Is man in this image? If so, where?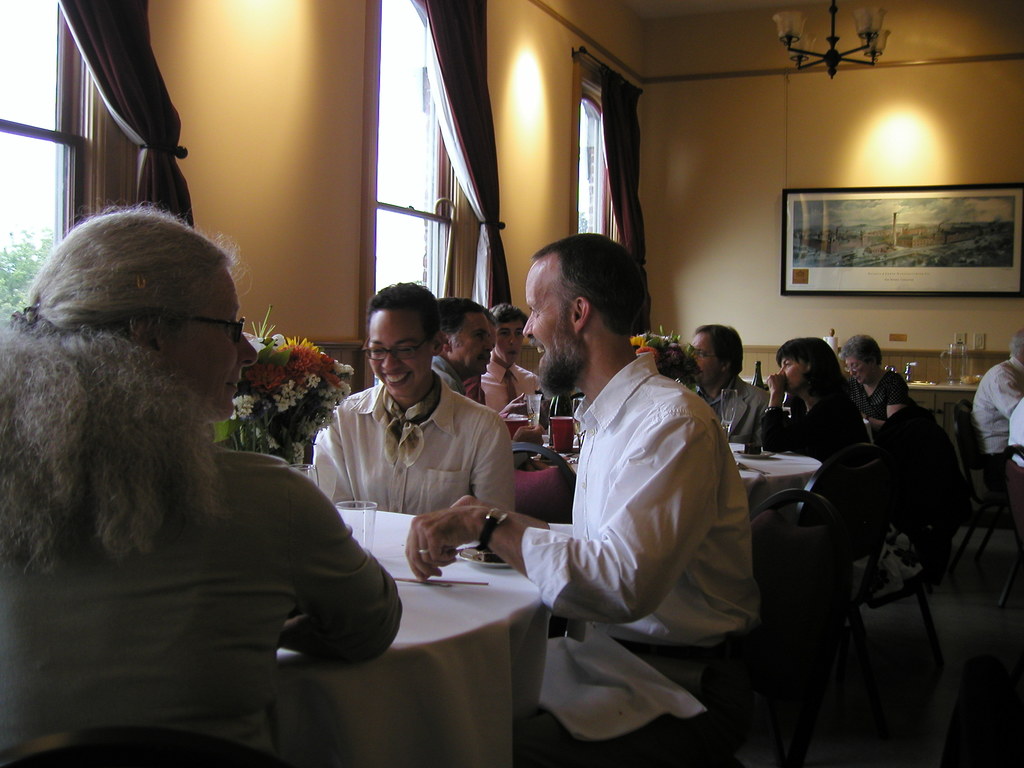
Yes, at <bbox>477, 303, 540, 419</bbox>.
